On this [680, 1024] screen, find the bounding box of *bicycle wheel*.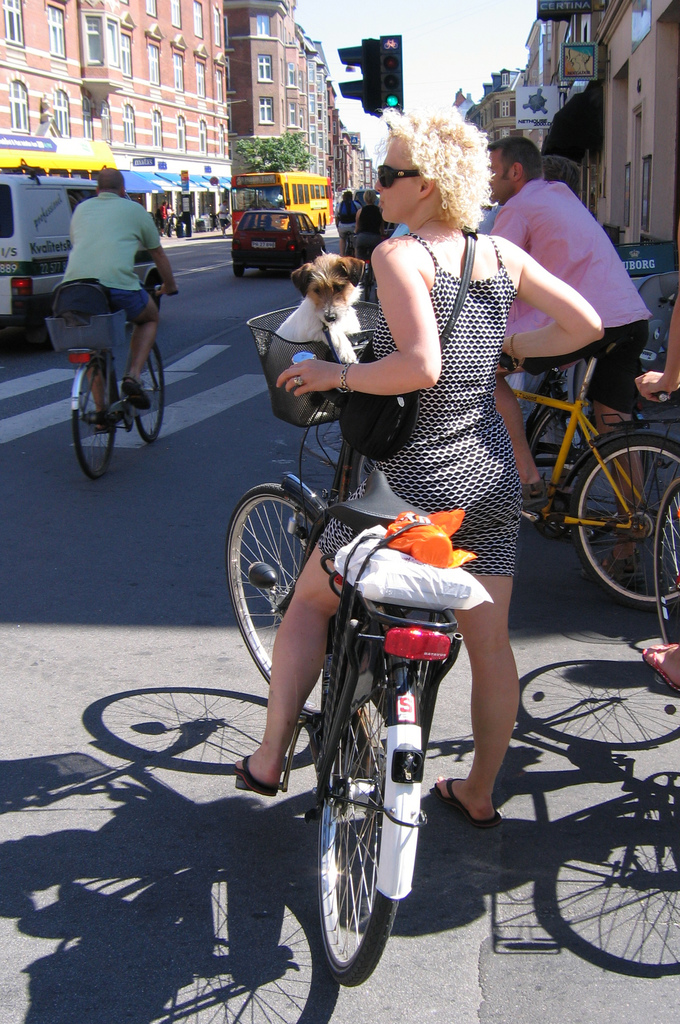
Bounding box: locate(653, 481, 679, 644).
